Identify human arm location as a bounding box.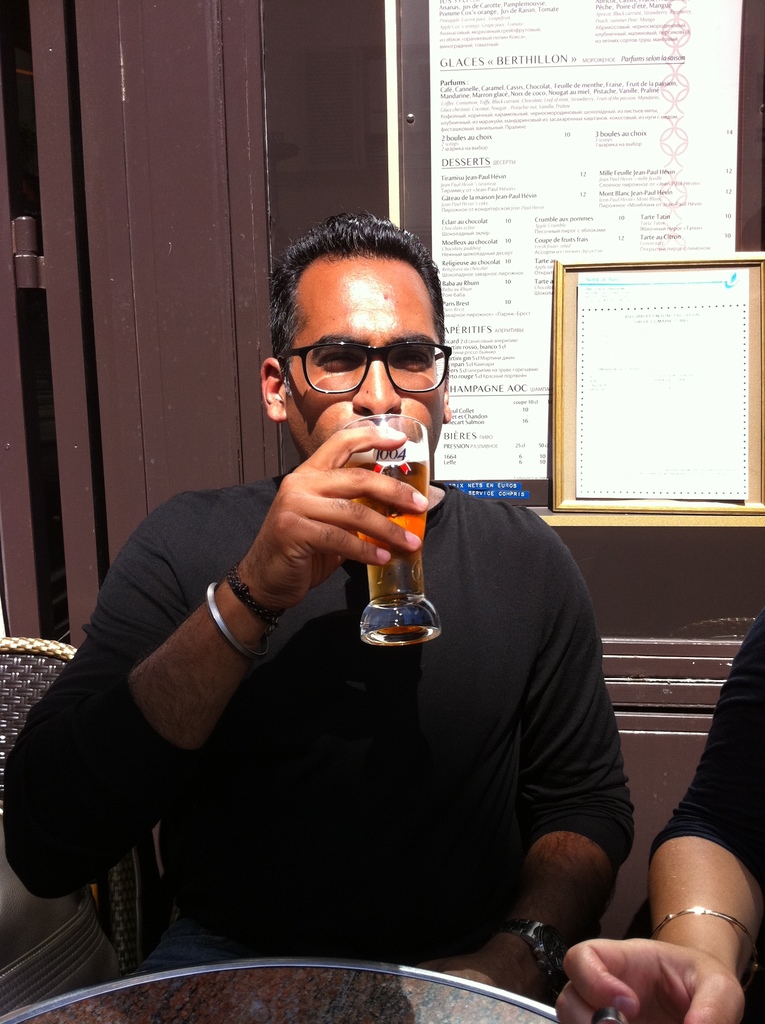
x1=42, y1=492, x2=346, y2=909.
